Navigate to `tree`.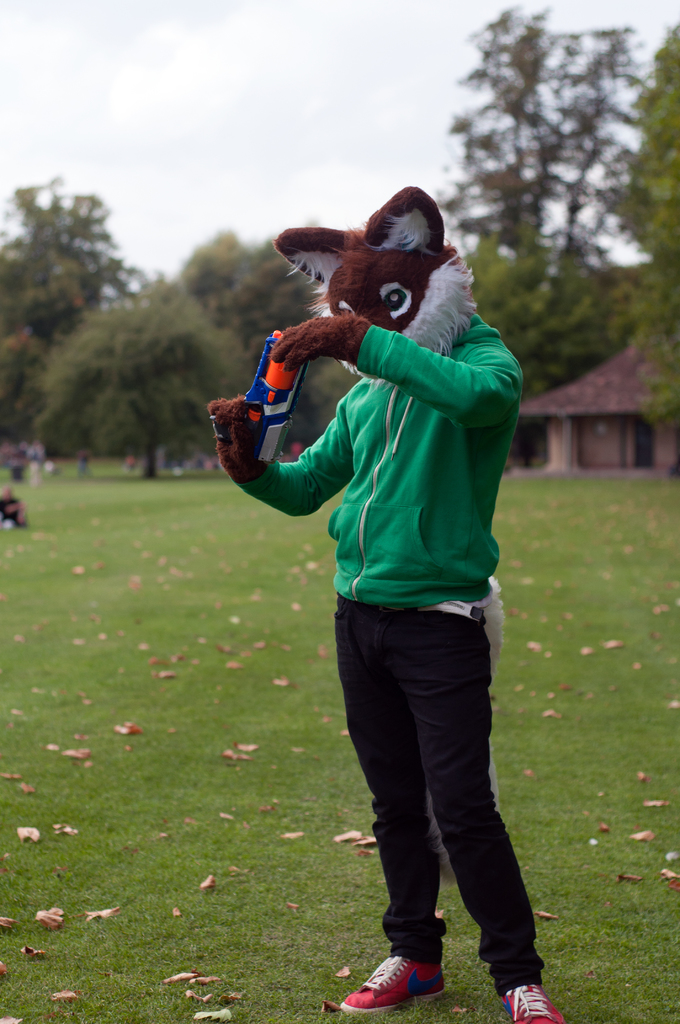
Navigation target: locate(421, 16, 672, 300).
